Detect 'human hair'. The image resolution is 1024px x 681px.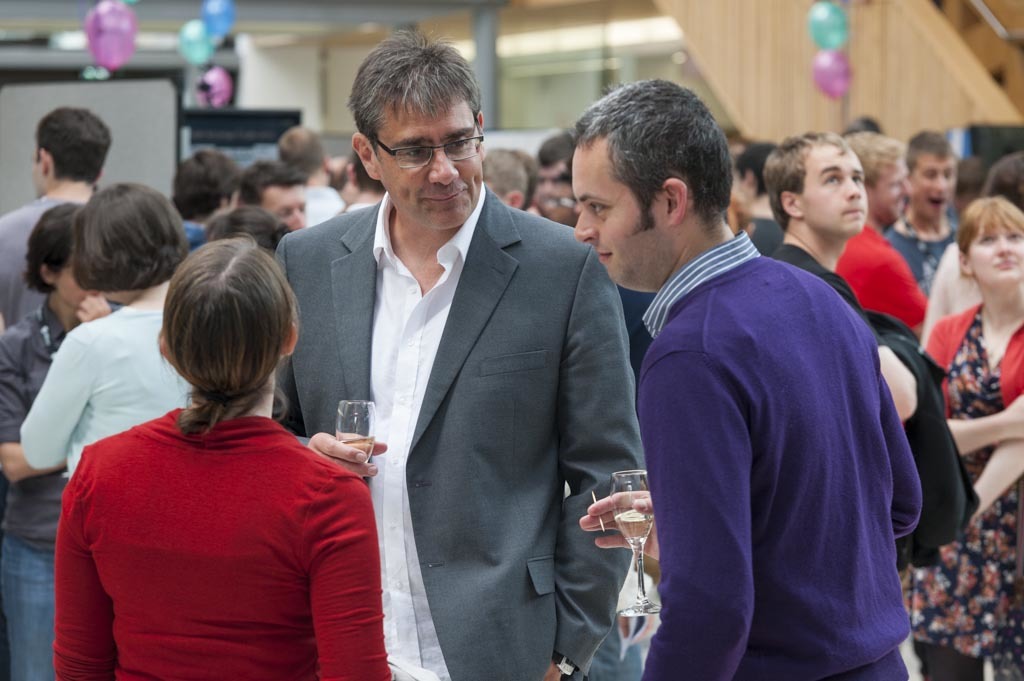
bbox=[948, 154, 989, 200].
